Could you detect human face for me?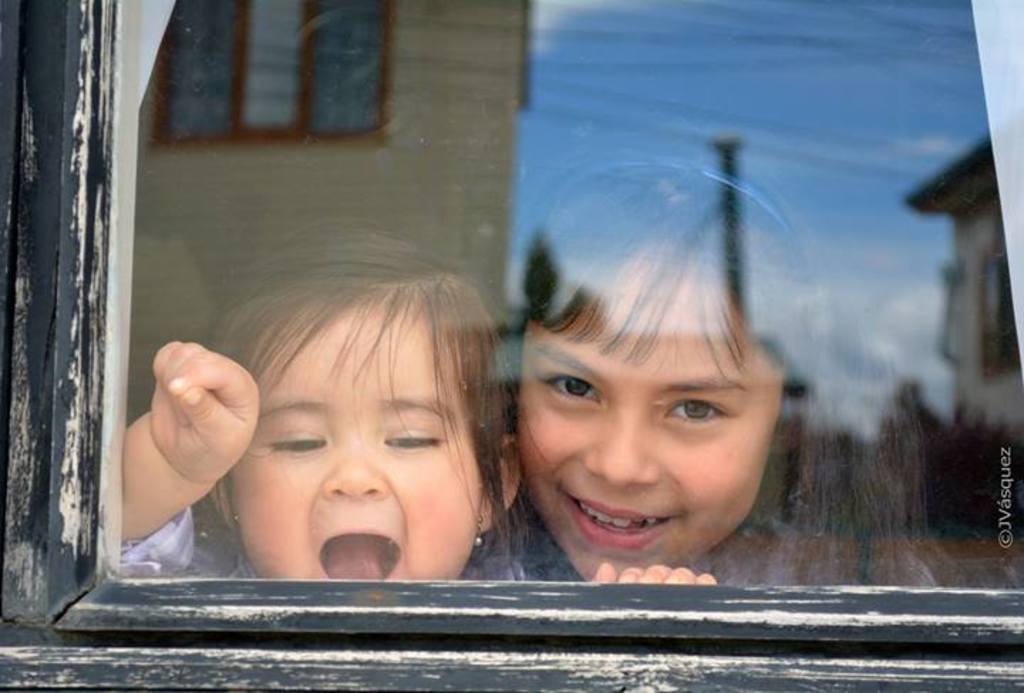
Detection result: {"x1": 232, "y1": 302, "x2": 482, "y2": 582}.
